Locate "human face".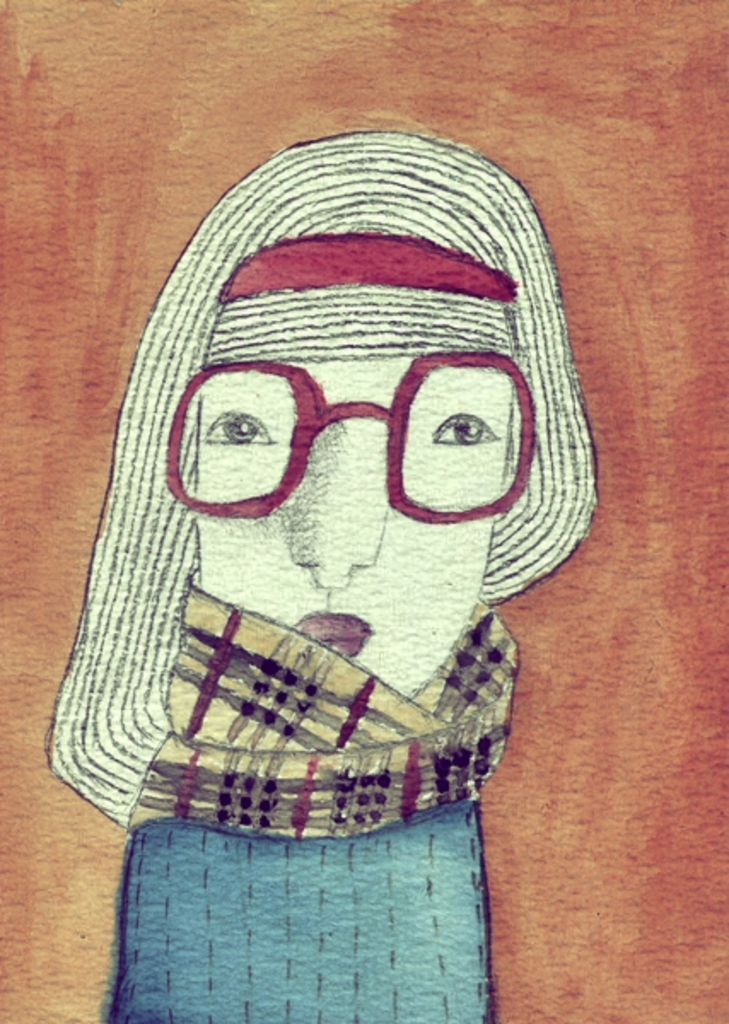
Bounding box: pyautogui.locateOnScreen(191, 352, 512, 700).
